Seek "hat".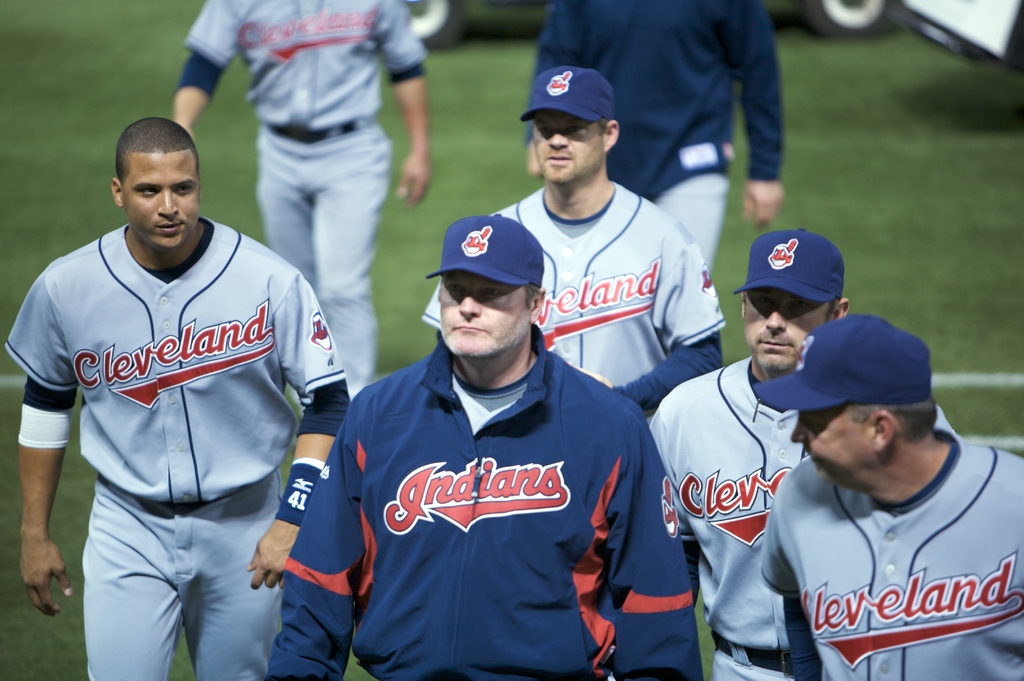
locate(422, 215, 543, 292).
